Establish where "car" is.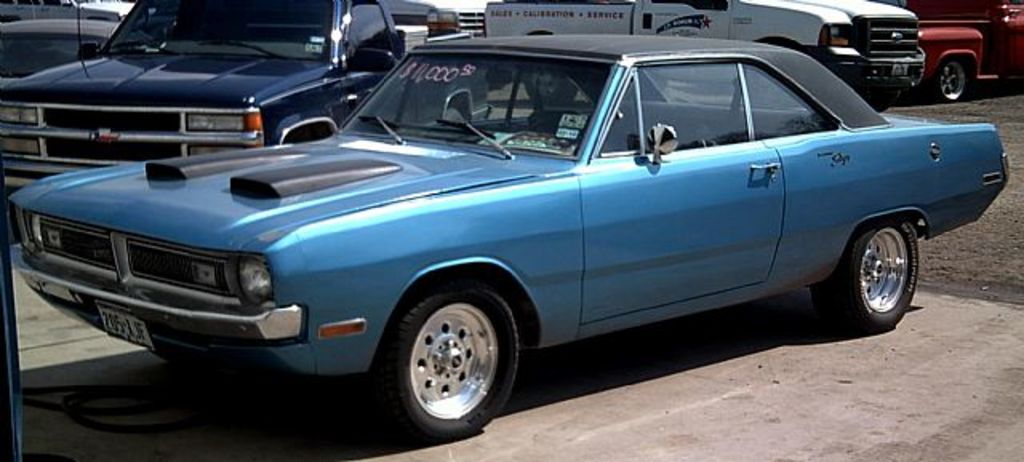
Established at 6,32,1010,440.
